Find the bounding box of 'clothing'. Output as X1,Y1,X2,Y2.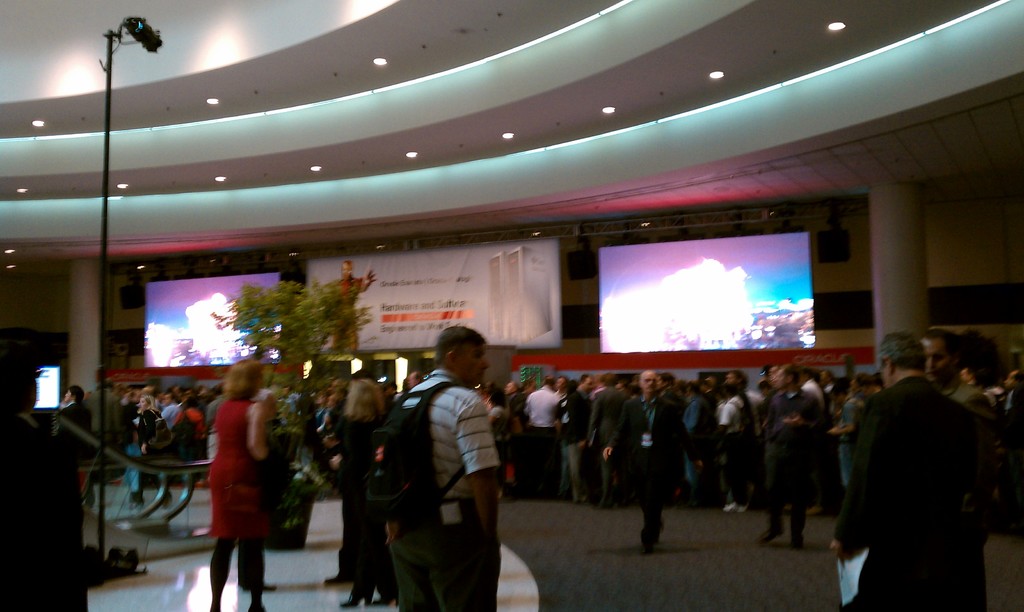
833,400,860,484.
